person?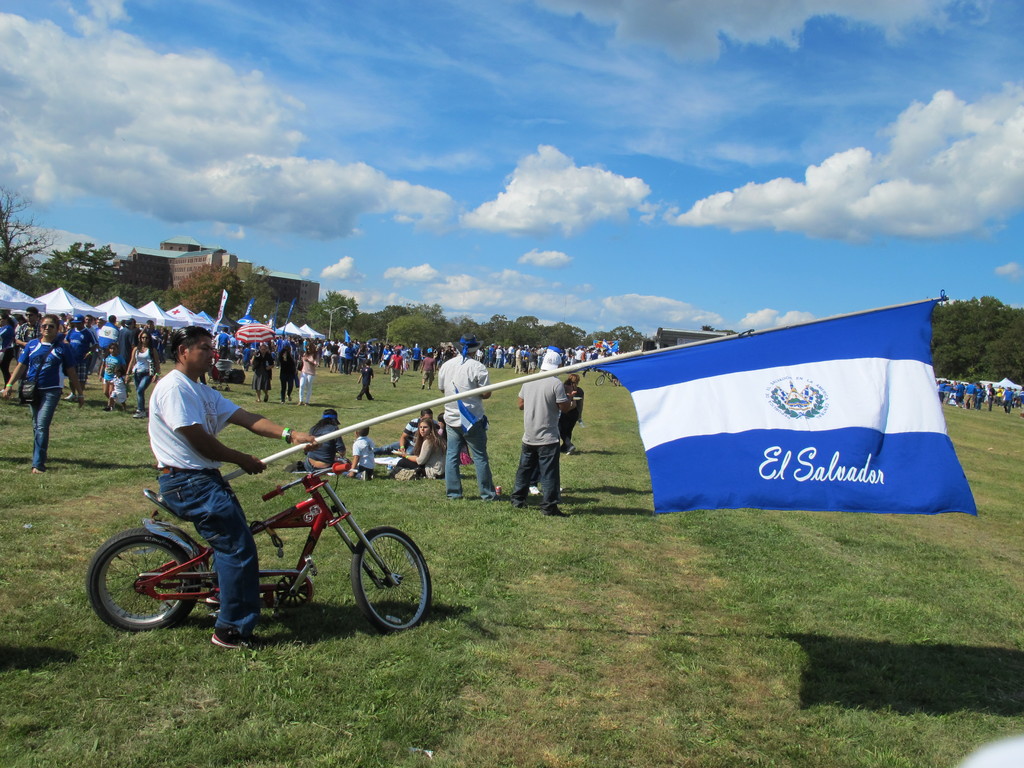
{"left": 438, "top": 336, "right": 493, "bottom": 502}
